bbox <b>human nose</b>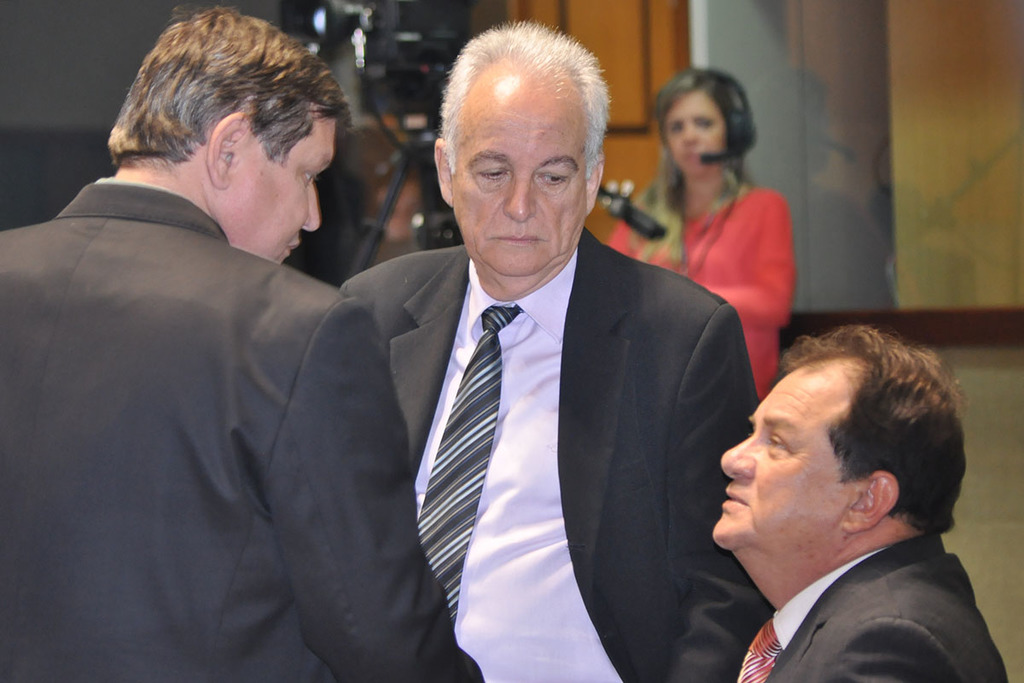
503/175/538/221
